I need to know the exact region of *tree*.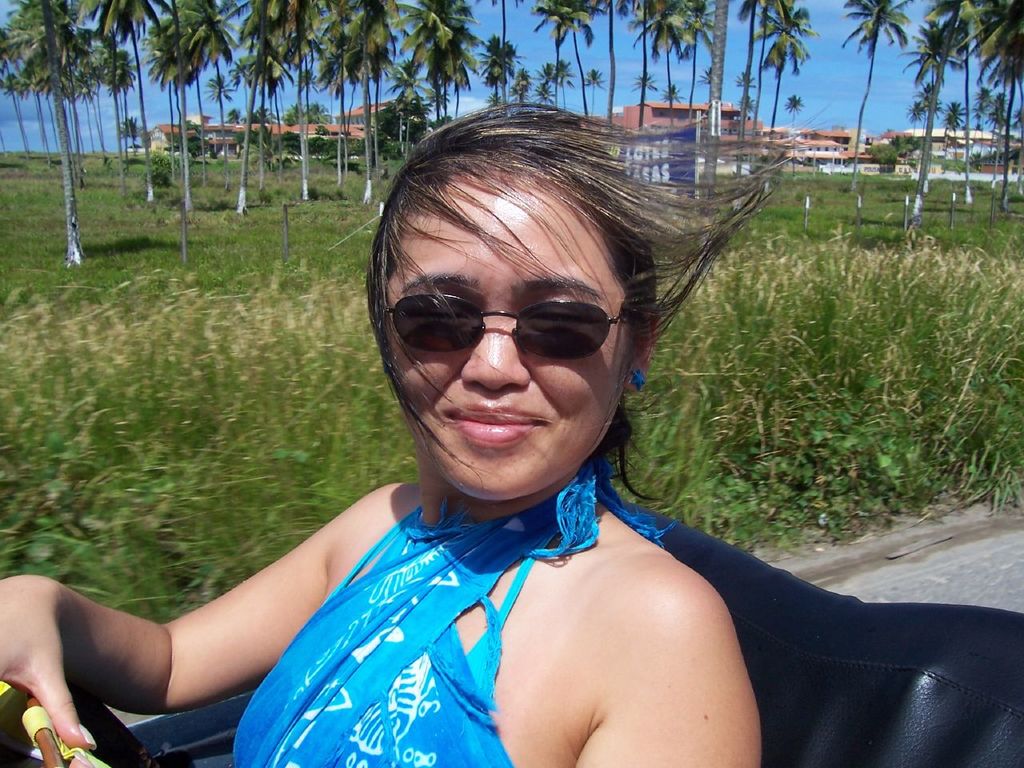
Region: box=[631, 0, 743, 143].
